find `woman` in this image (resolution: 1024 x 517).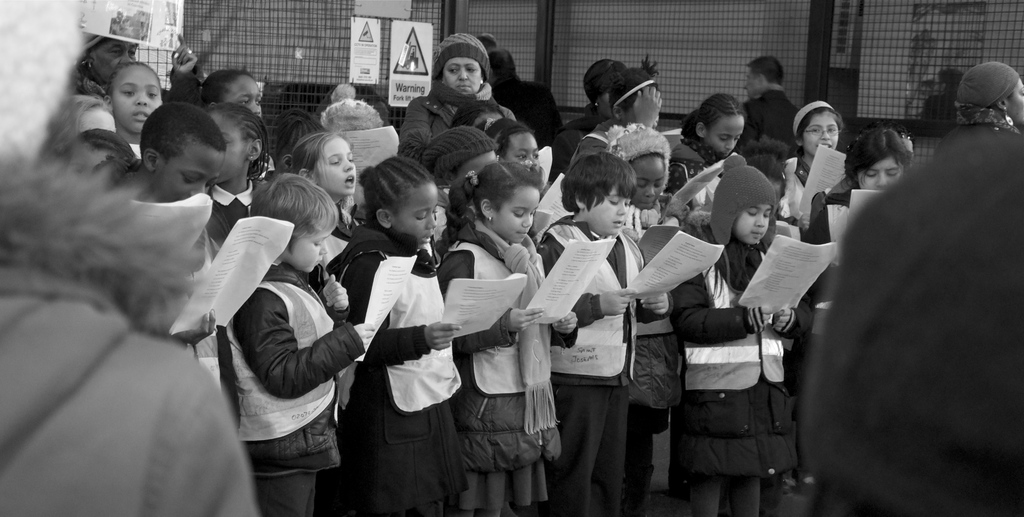
936, 59, 1023, 159.
